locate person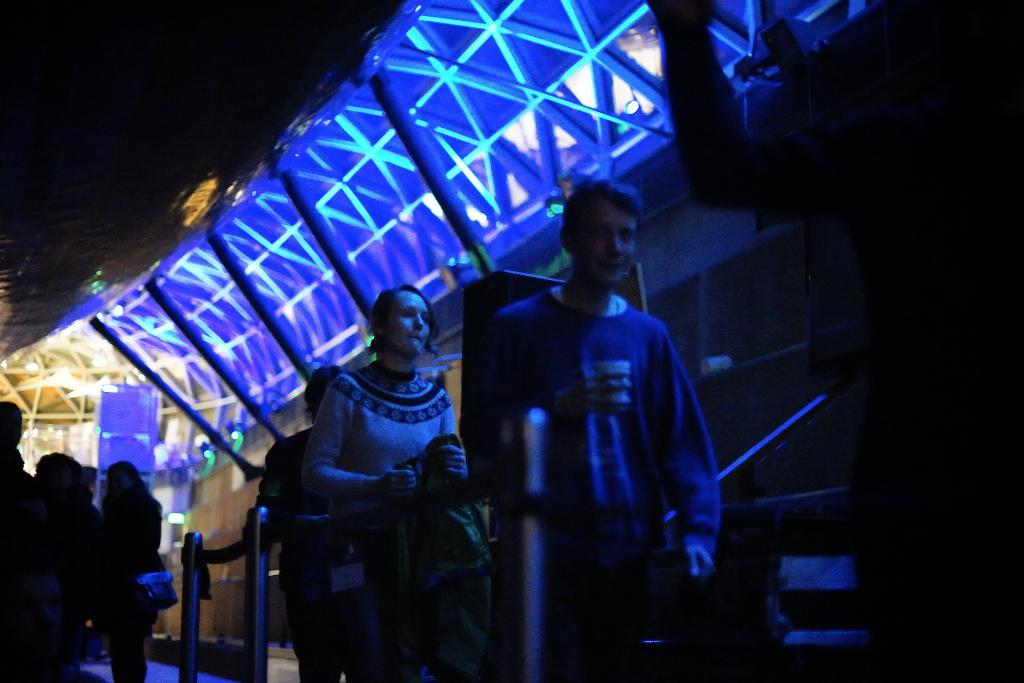
{"left": 462, "top": 179, "right": 724, "bottom": 682}
